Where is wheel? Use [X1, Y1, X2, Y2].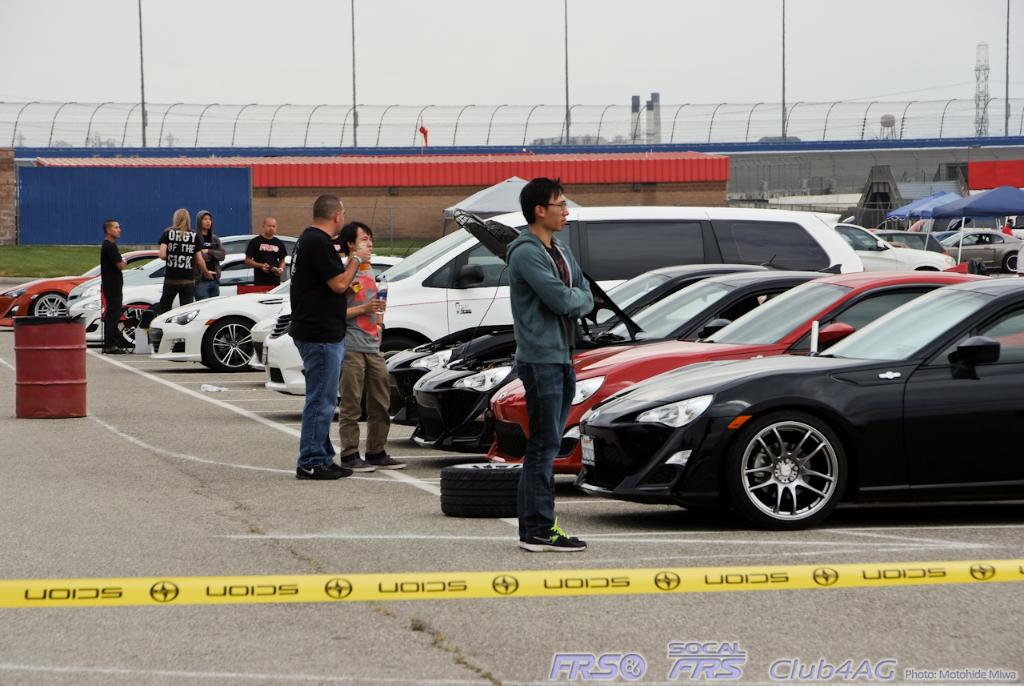
[34, 291, 70, 319].
